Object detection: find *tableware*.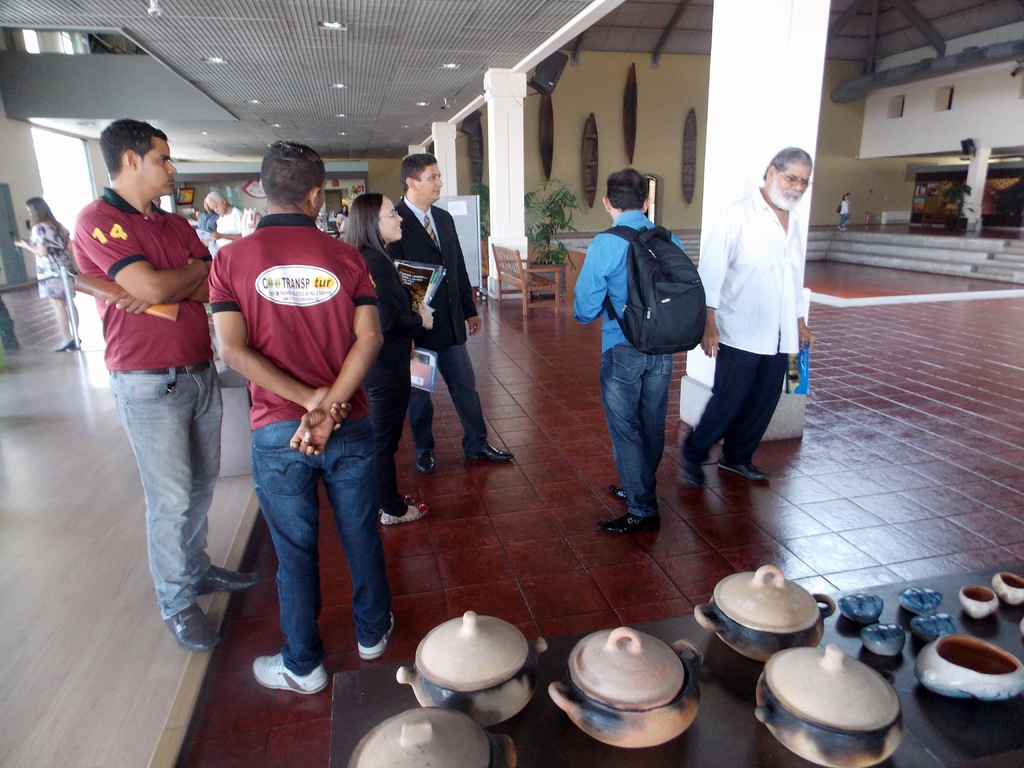
Rect(345, 703, 521, 767).
